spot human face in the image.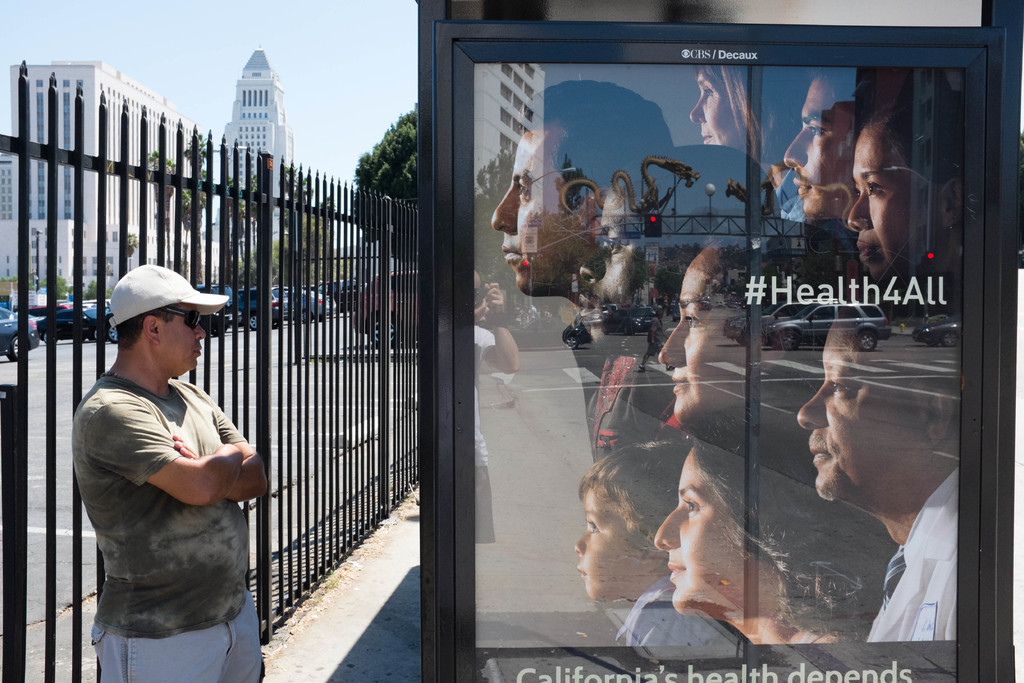
human face found at [left=689, top=66, right=748, bottom=146].
